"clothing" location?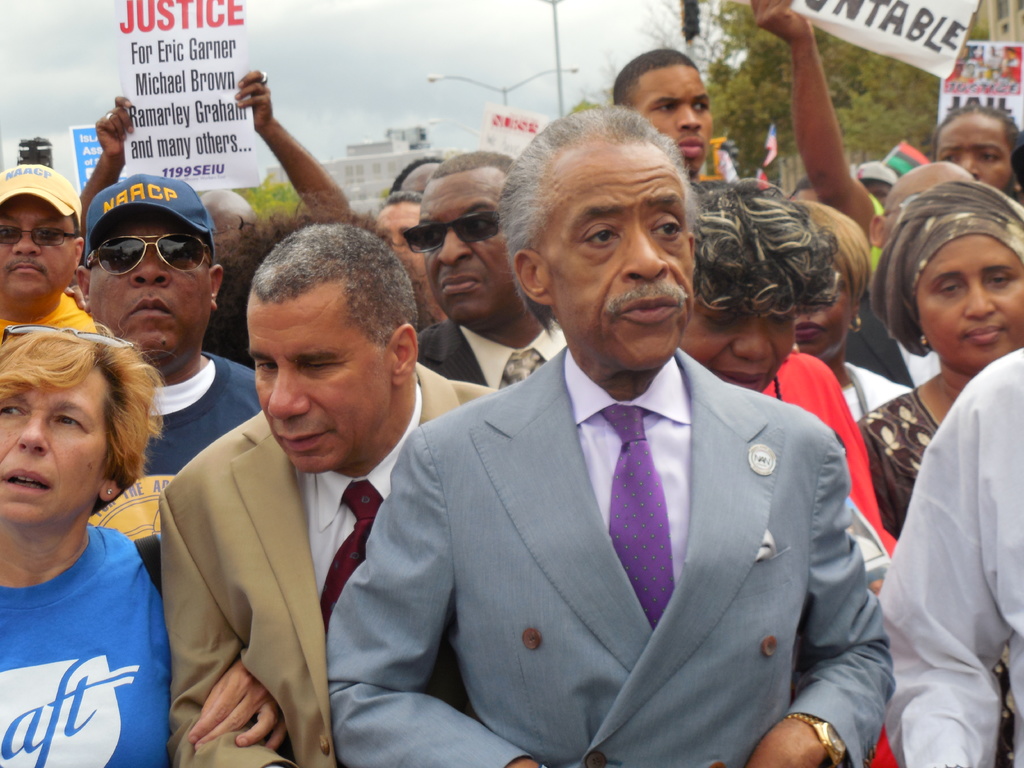
x1=884 y1=305 x2=1022 y2=767
